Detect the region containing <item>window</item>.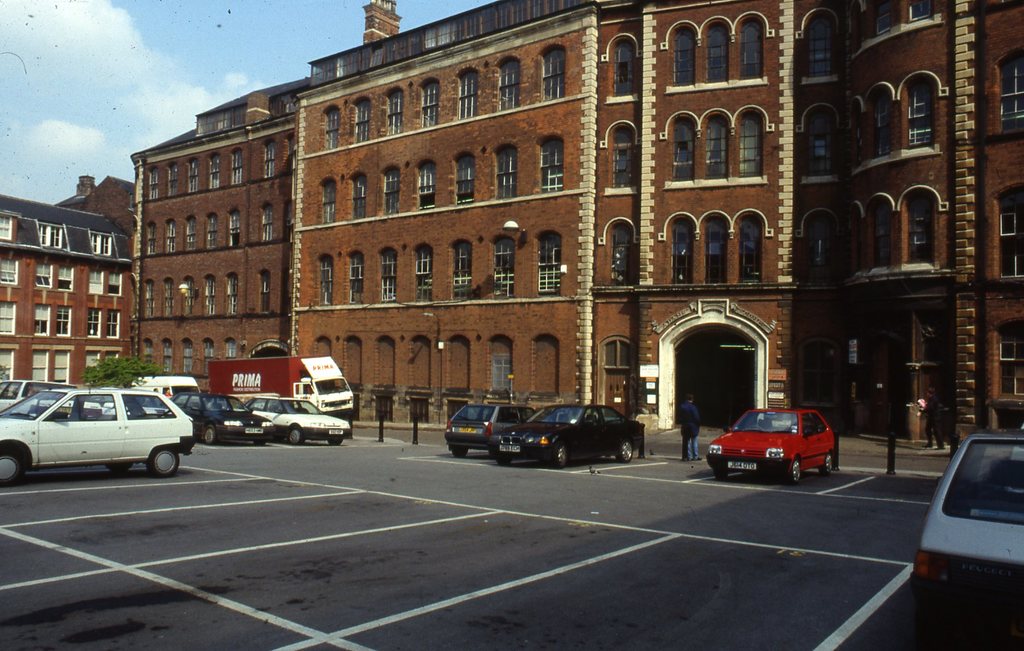
box(540, 48, 565, 96).
